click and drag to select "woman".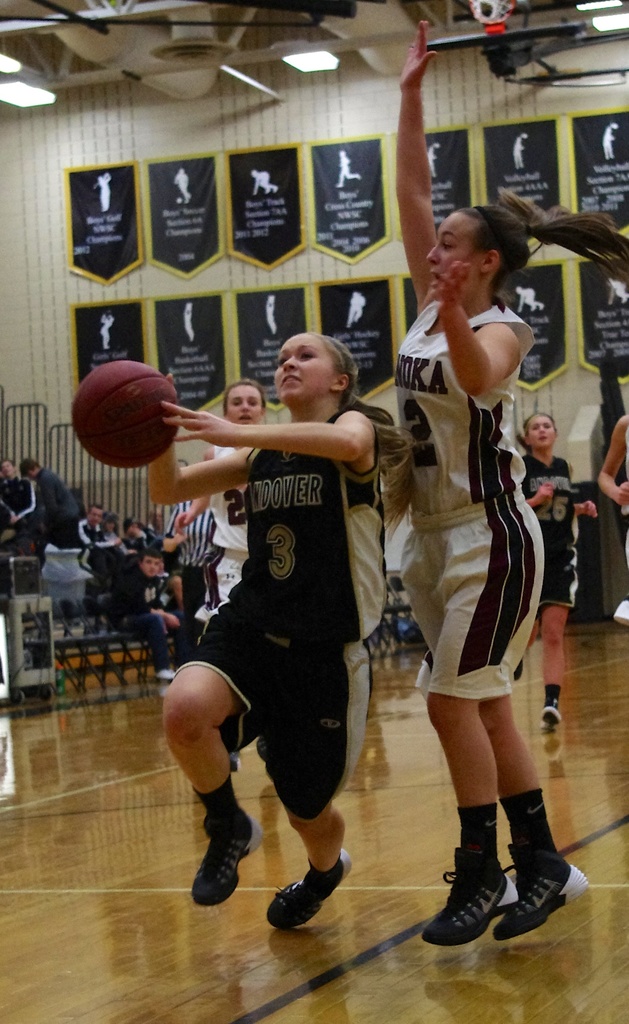
Selection: left=356, top=0, right=628, bottom=1005.
